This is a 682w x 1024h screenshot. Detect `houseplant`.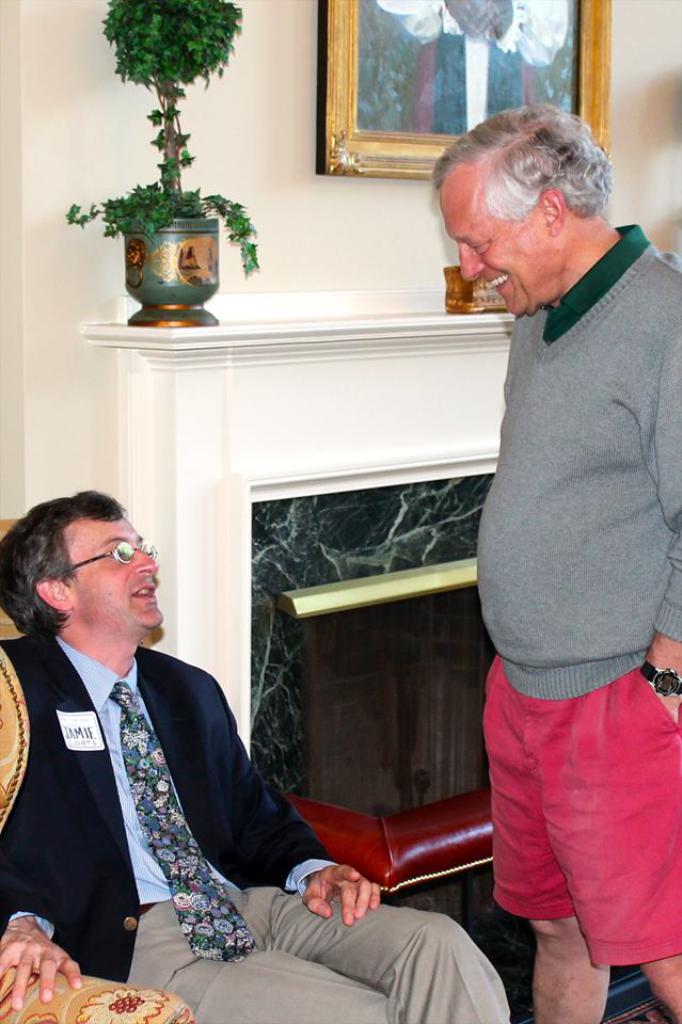
rect(73, 0, 281, 346).
